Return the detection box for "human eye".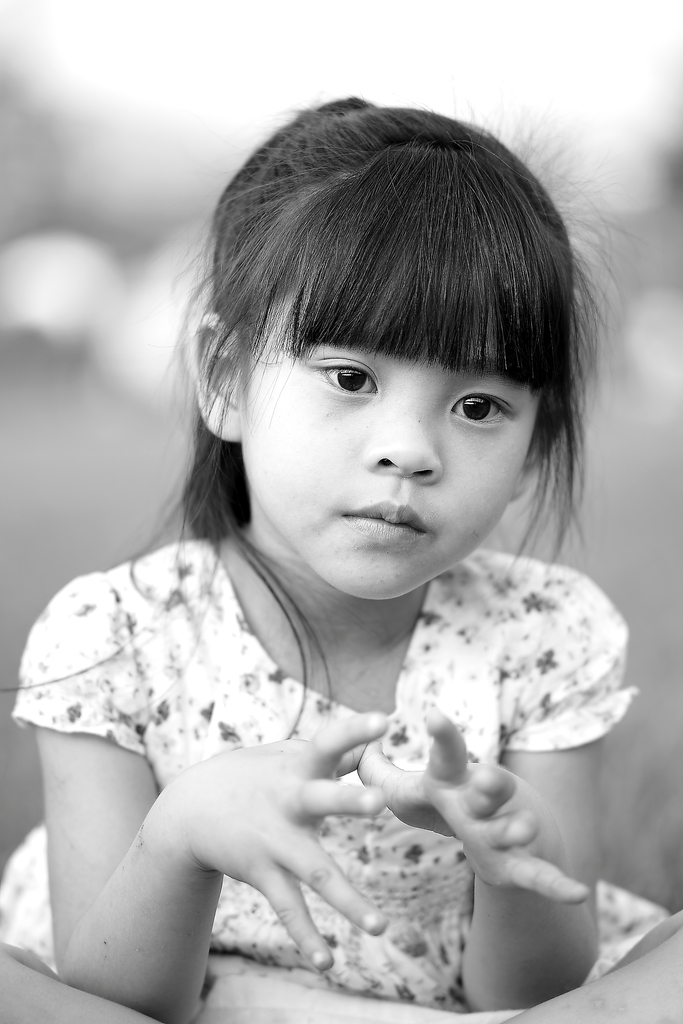
bbox=(306, 353, 380, 404).
